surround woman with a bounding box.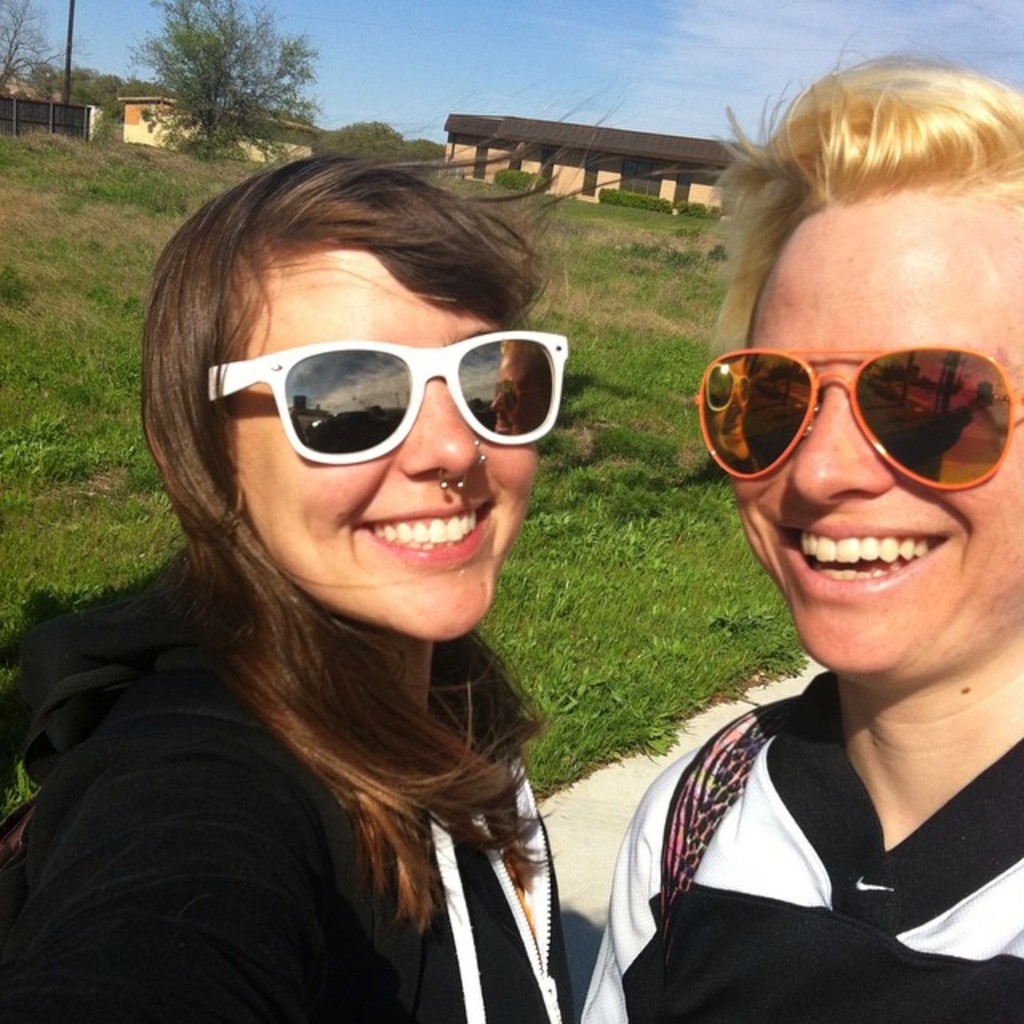
[x1=32, y1=115, x2=707, y2=1023].
